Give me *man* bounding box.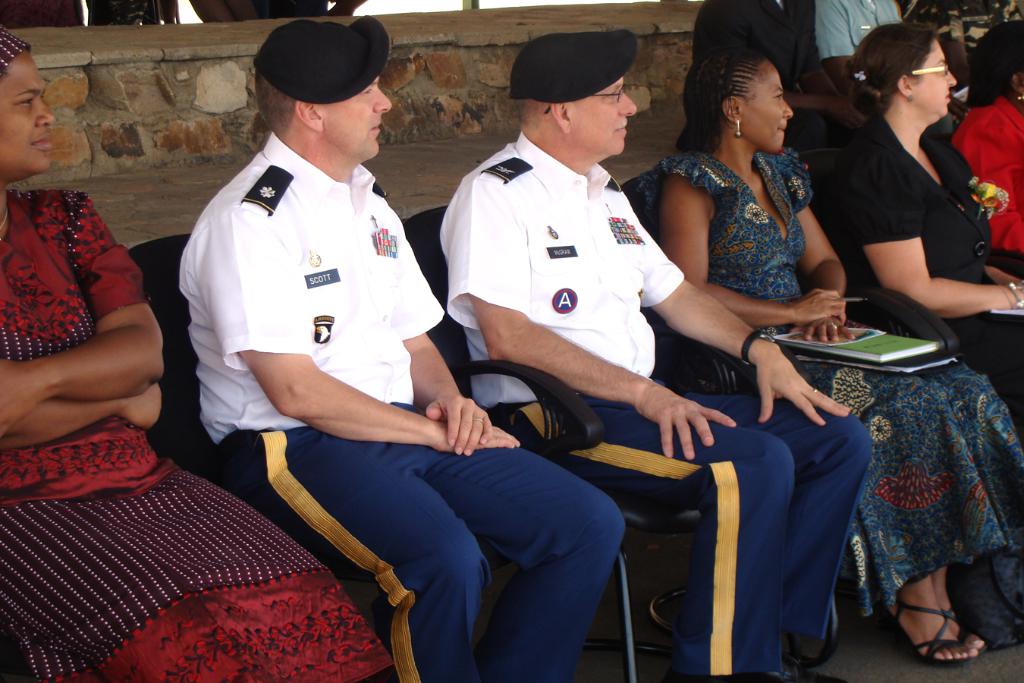
x1=157, y1=26, x2=559, y2=648.
